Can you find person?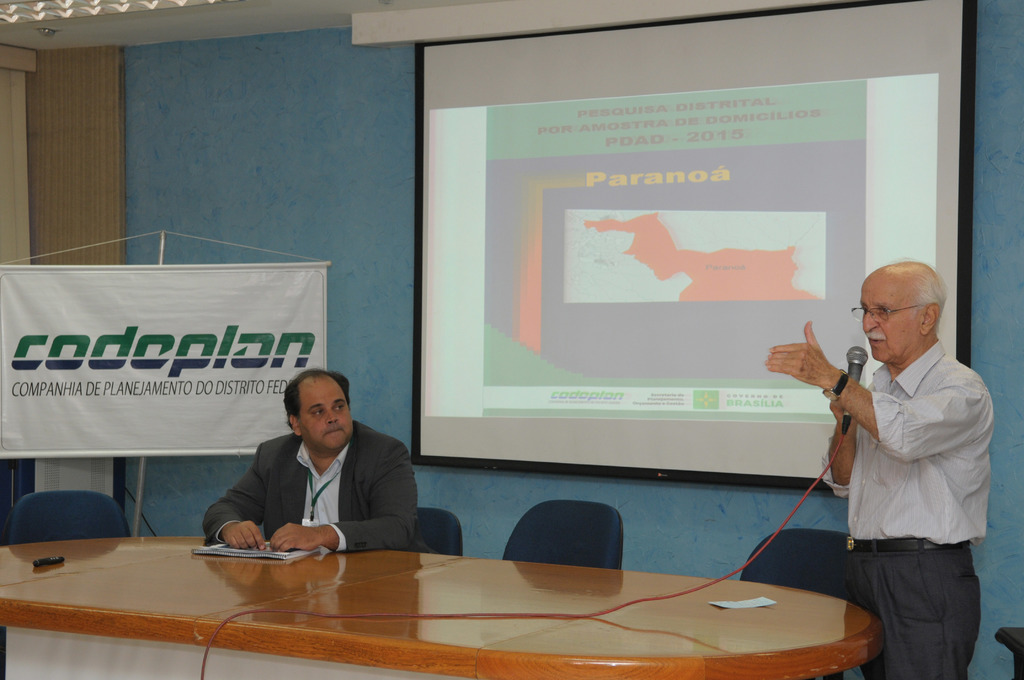
Yes, bounding box: <region>209, 367, 419, 574</region>.
